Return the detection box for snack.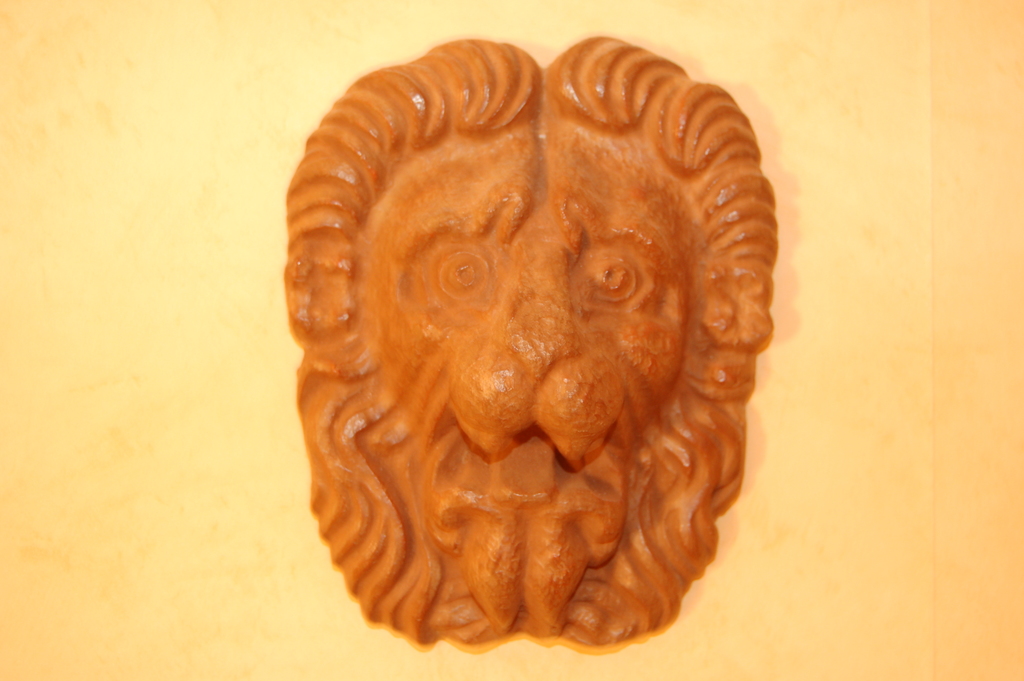
286, 44, 758, 673.
